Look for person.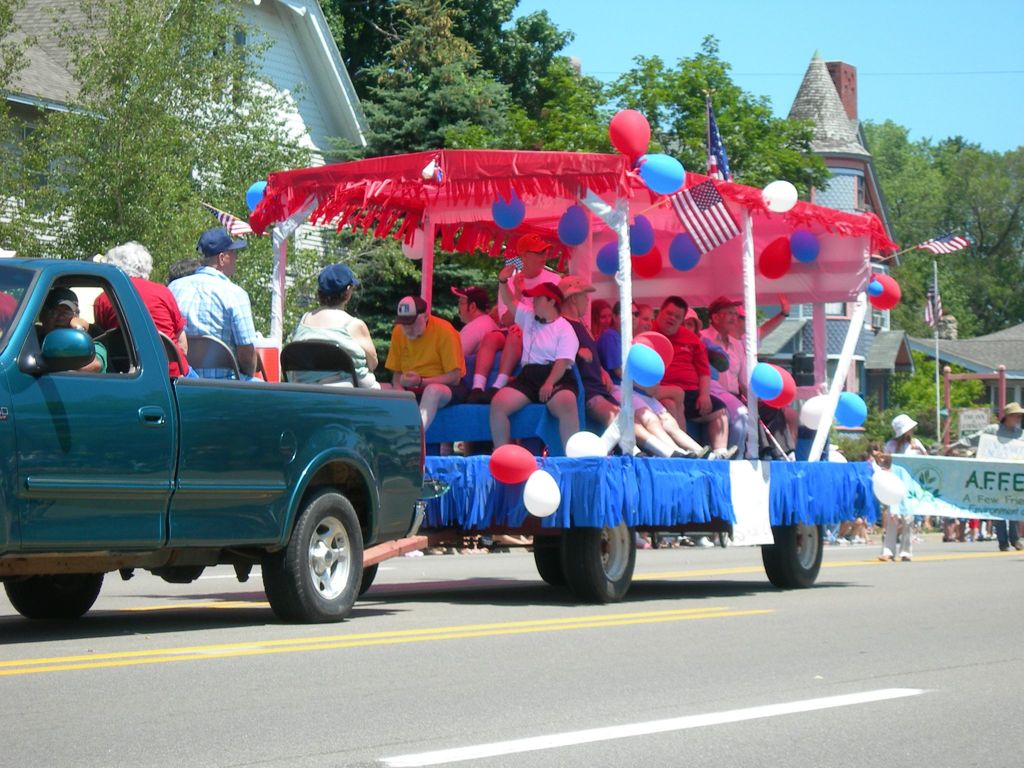
Found: locate(373, 301, 454, 410).
